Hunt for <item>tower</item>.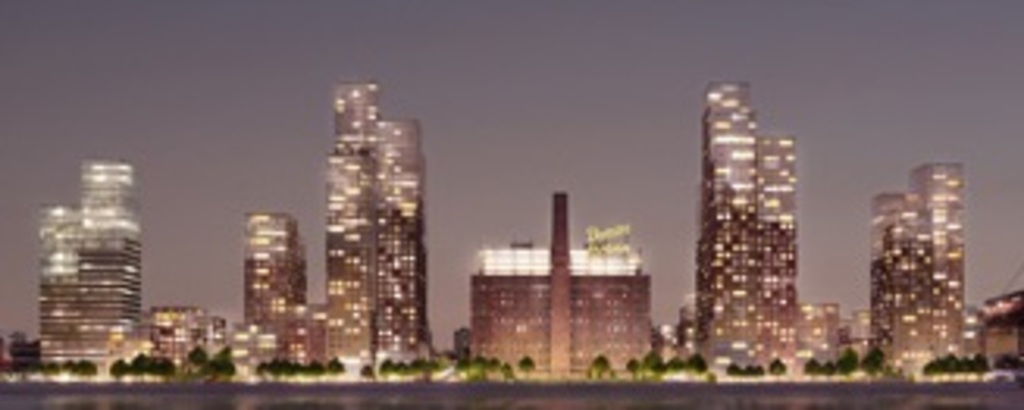
Hunted down at box(864, 163, 971, 372).
